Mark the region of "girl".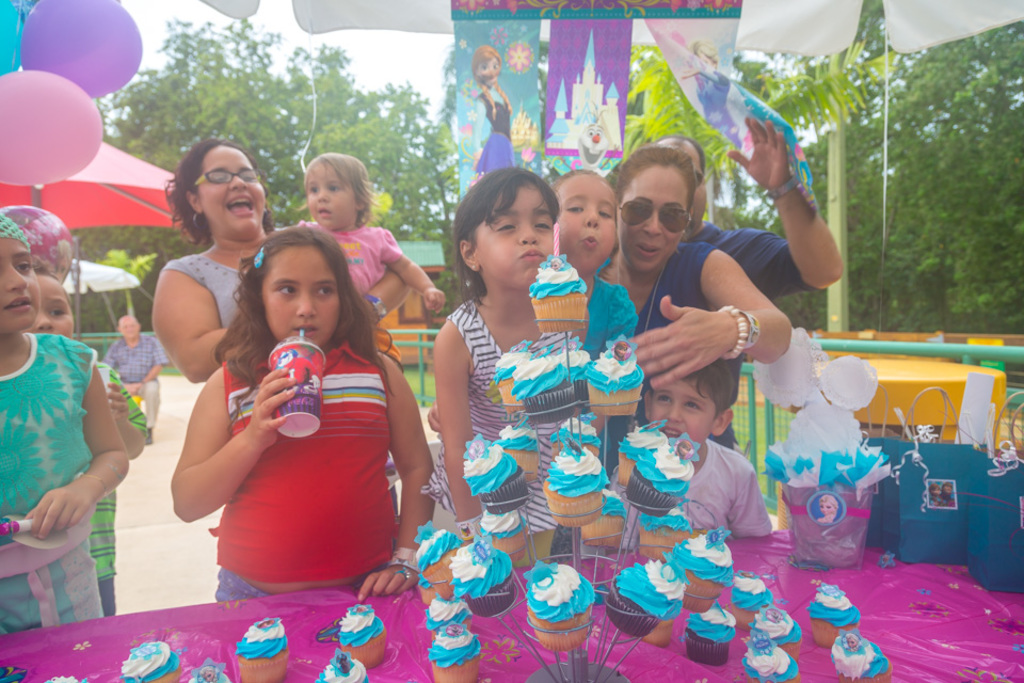
Region: 420 169 560 566.
